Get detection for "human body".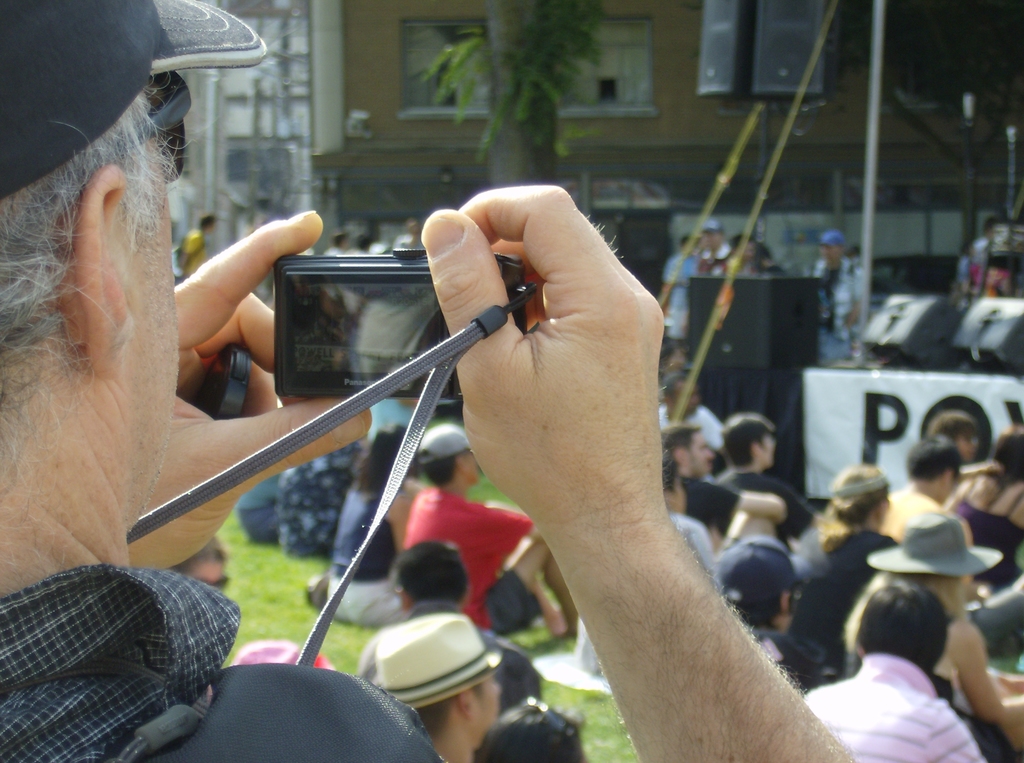
Detection: bbox=(661, 229, 697, 385).
